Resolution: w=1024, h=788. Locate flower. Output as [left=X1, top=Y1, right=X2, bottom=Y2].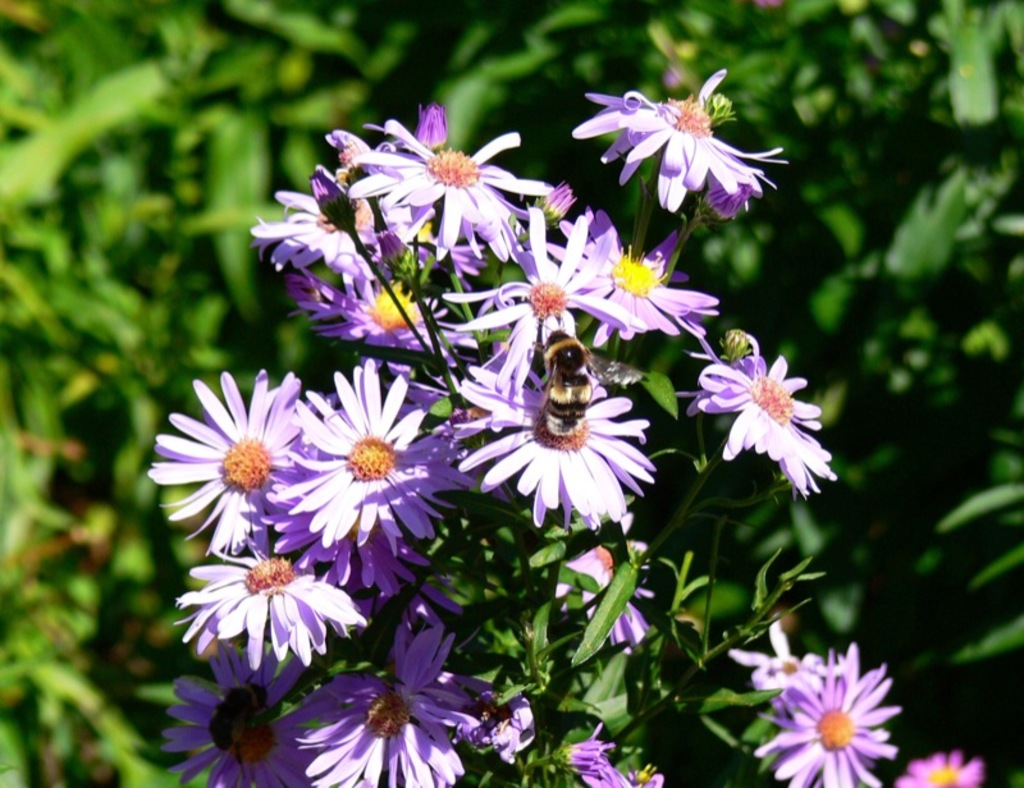
[left=728, top=629, right=899, bottom=787].
